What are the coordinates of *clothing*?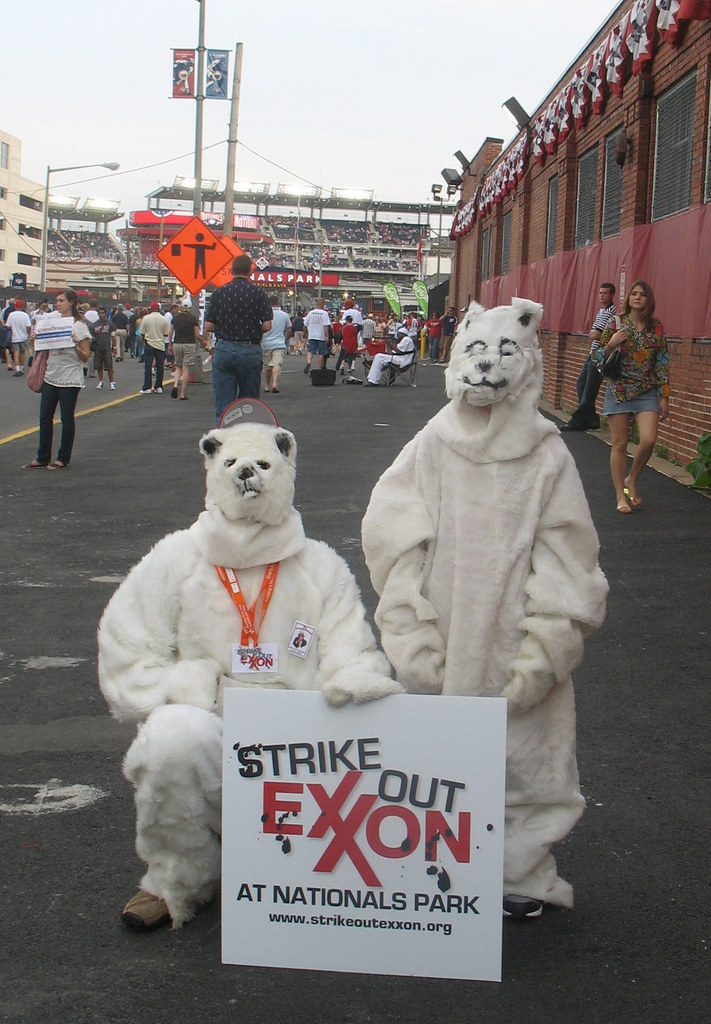
locate(336, 324, 355, 371).
